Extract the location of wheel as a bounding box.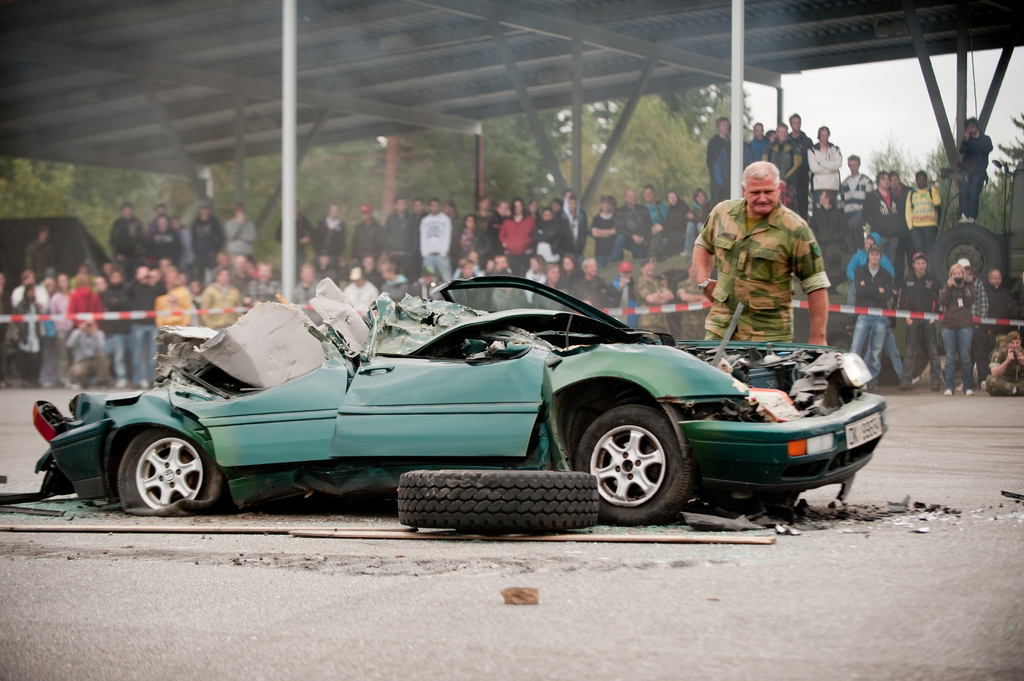
pyautogui.locateOnScreen(877, 332, 929, 385).
